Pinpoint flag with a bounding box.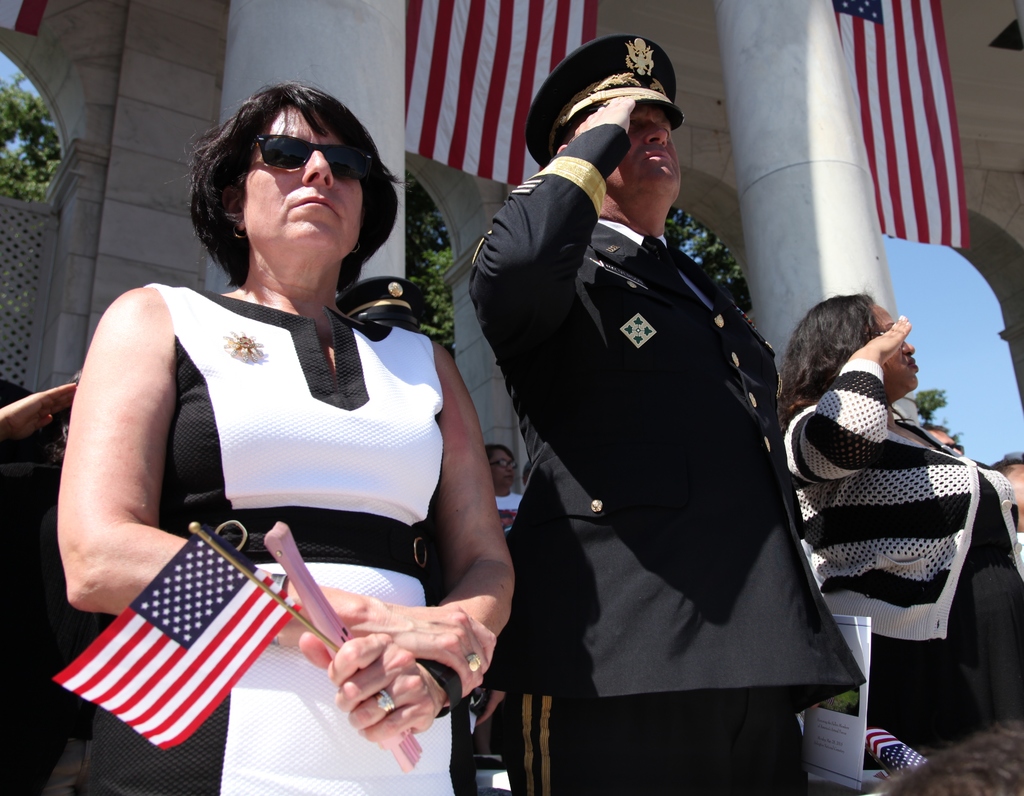
Rect(387, 10, 557, 192).
